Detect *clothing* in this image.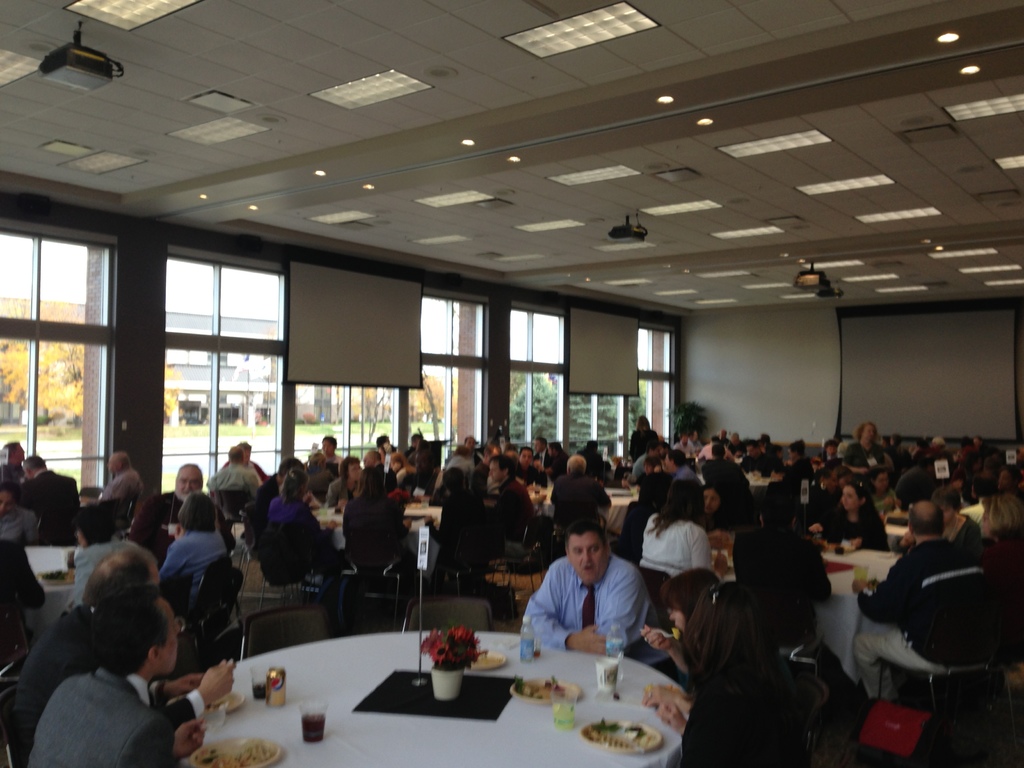
Detection: bbox(689, 436, 703, 458).
